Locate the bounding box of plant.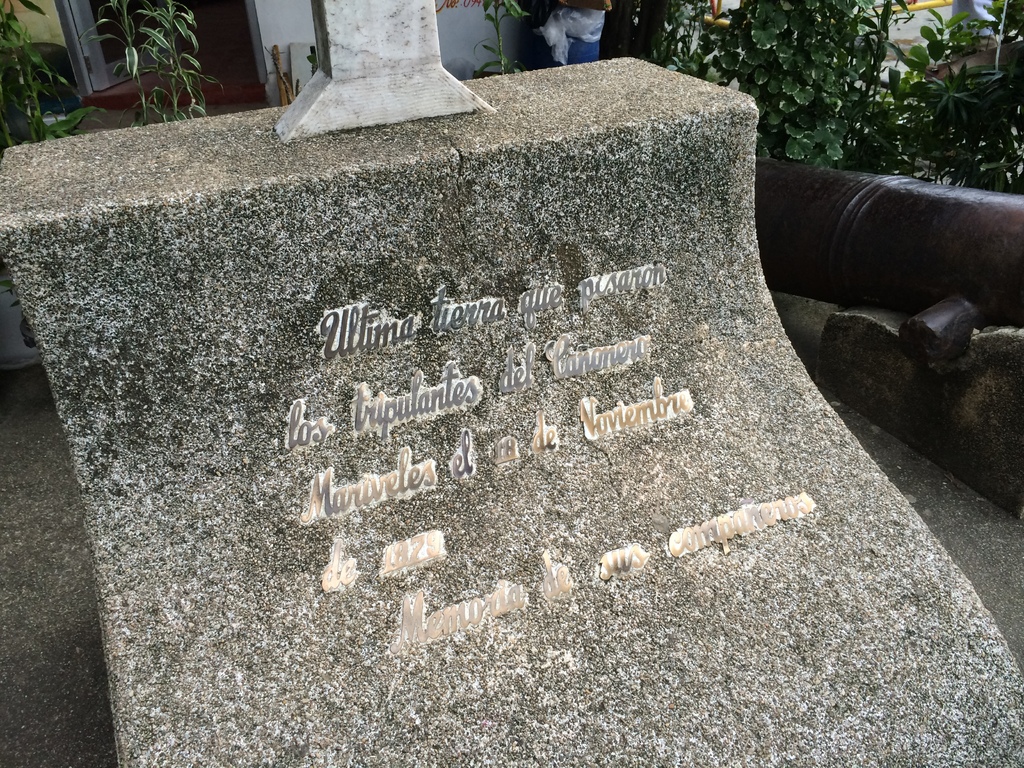
Bounding box: bbox=[474, 0, 538, 77].
